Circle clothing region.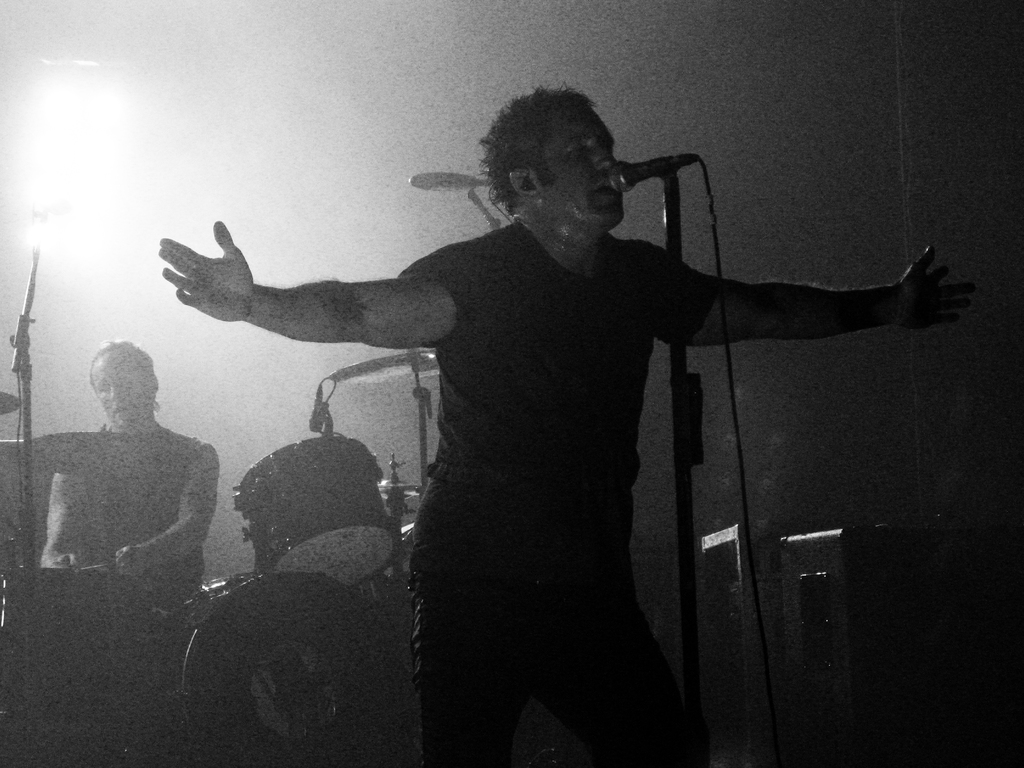
Region: (103,429,191,567).
